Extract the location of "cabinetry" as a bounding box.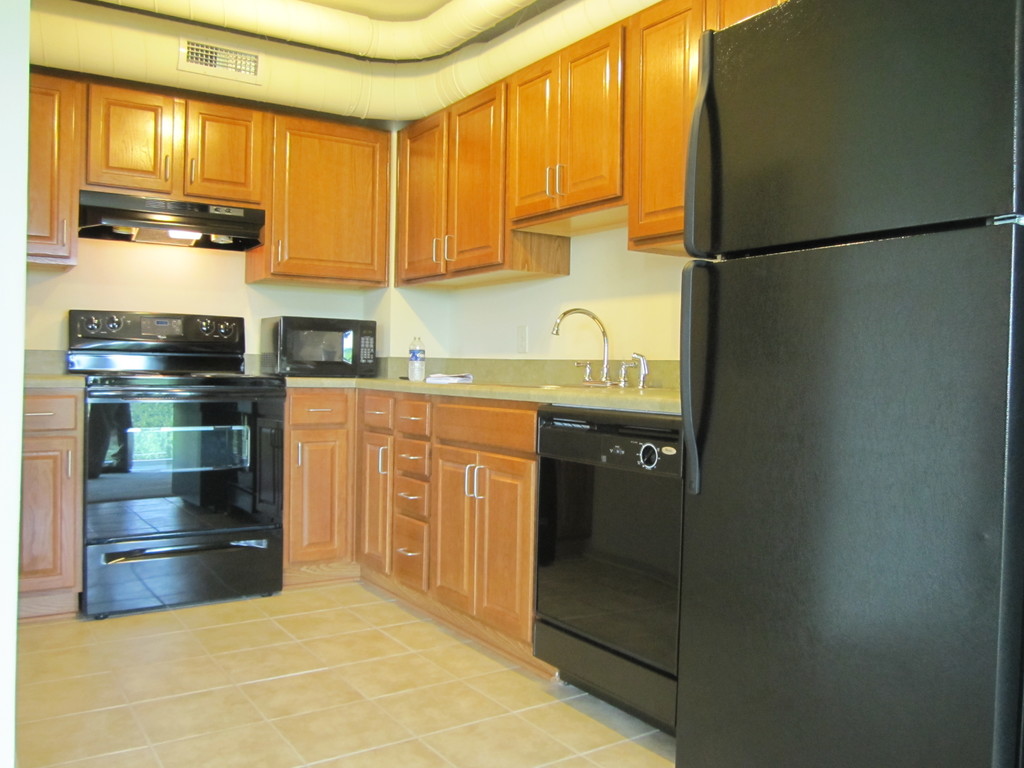
bbox=(273, 385, 364, 588).
